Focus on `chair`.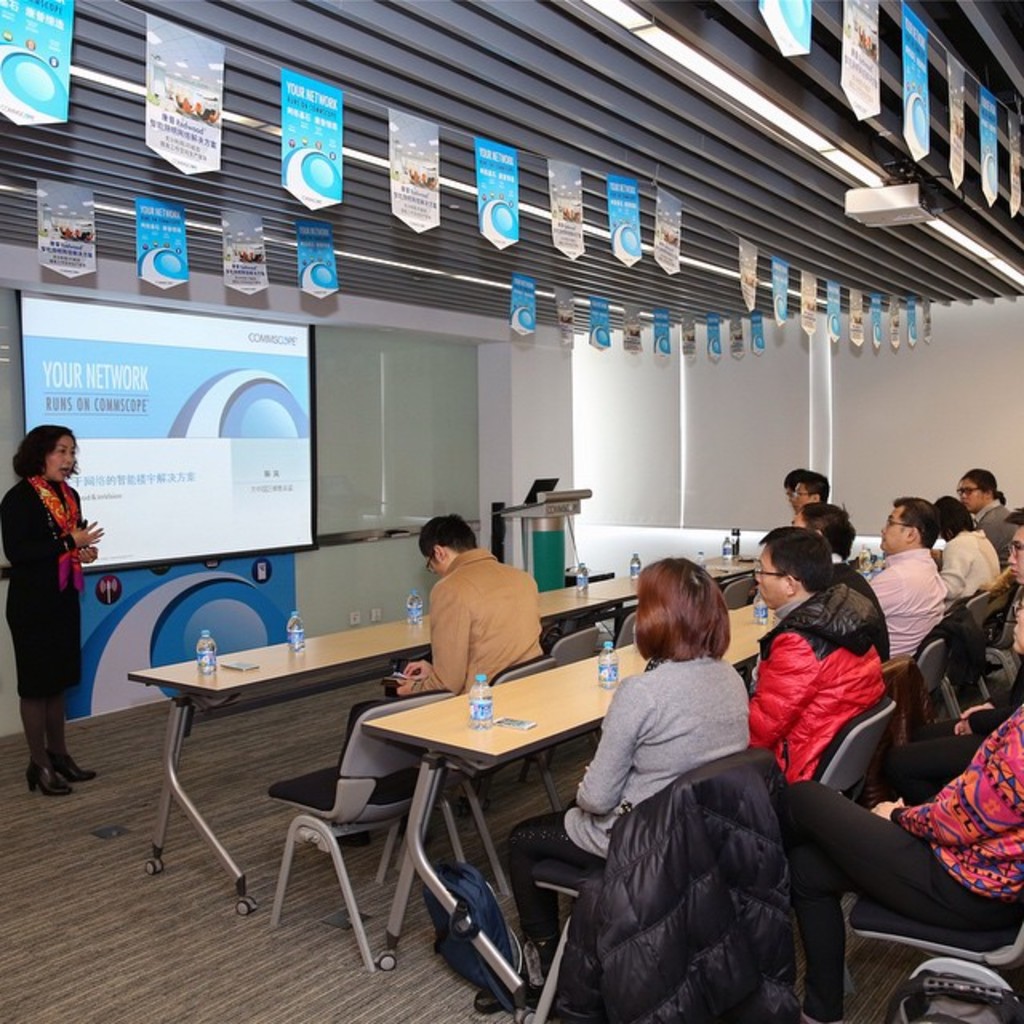
Focused at x1=250 y1=678 x2=440 y2=984.
